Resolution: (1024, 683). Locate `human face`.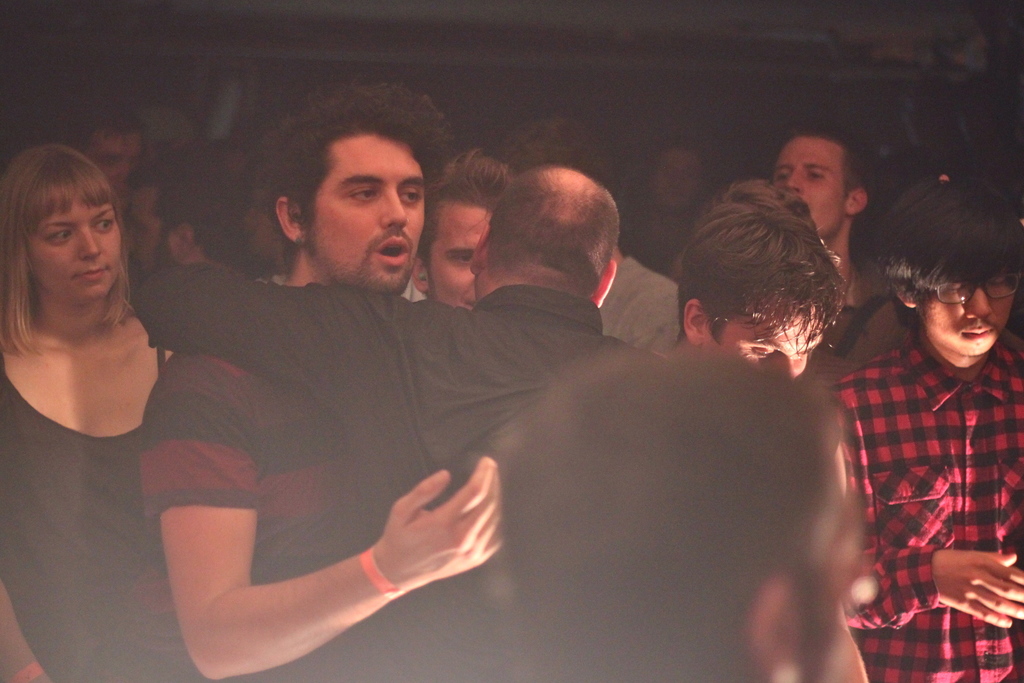
bbox=(131, 194, 173, 283).
